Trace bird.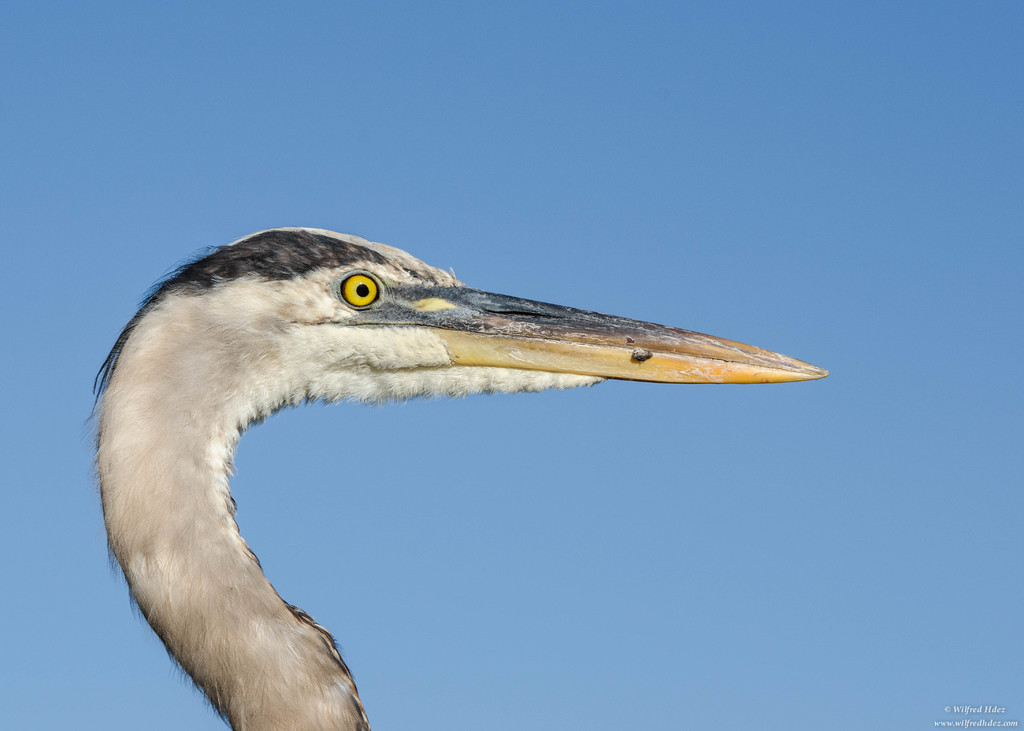
Traced to pyautogui.locateOnScreen(59, 246, 864, 682).
